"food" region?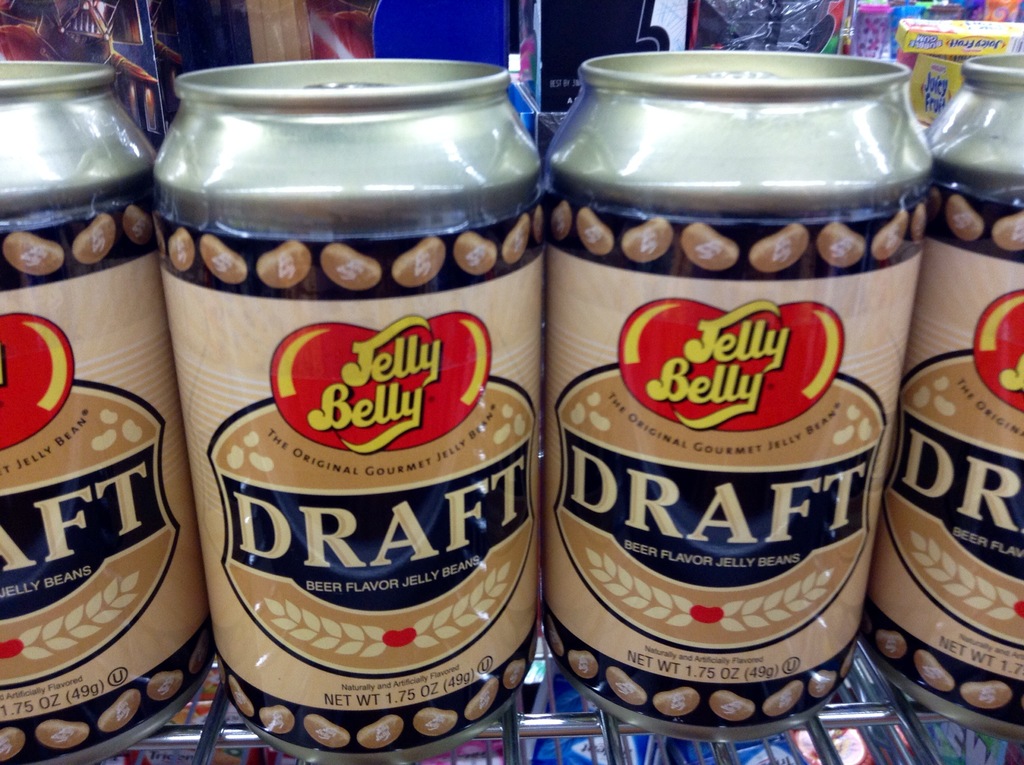
box(463, 676, 501, 722)
